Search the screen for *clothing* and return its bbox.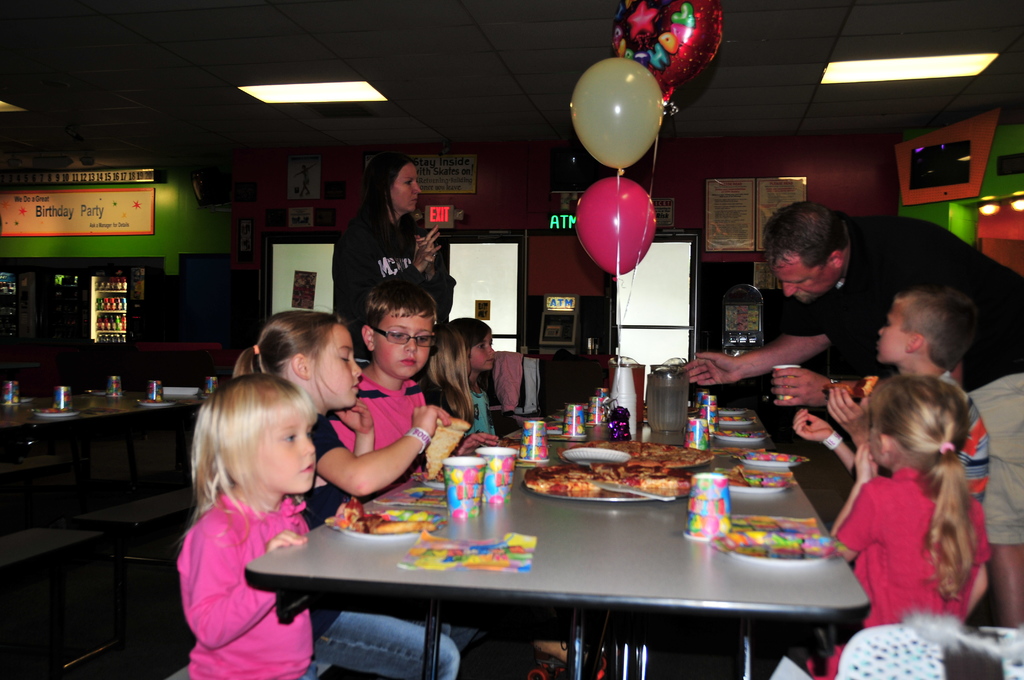
Found: <region>950, 366, 994, 514</region>.
